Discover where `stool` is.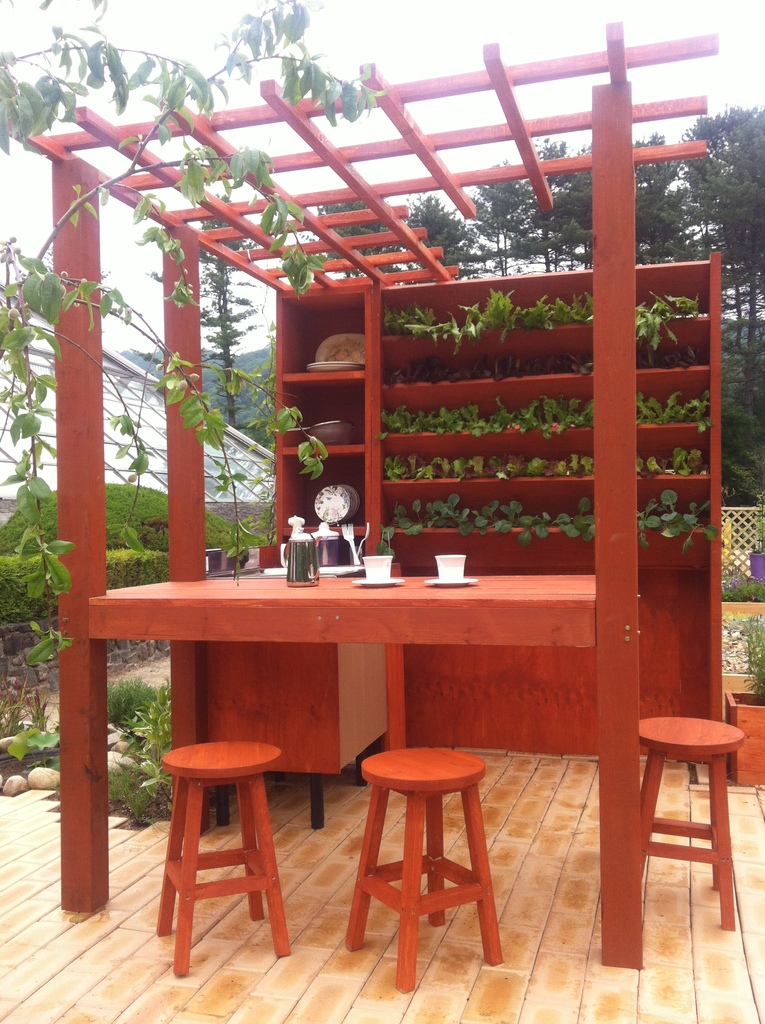
Discovered at (left=156, top=739, right=286, bottom=975).
